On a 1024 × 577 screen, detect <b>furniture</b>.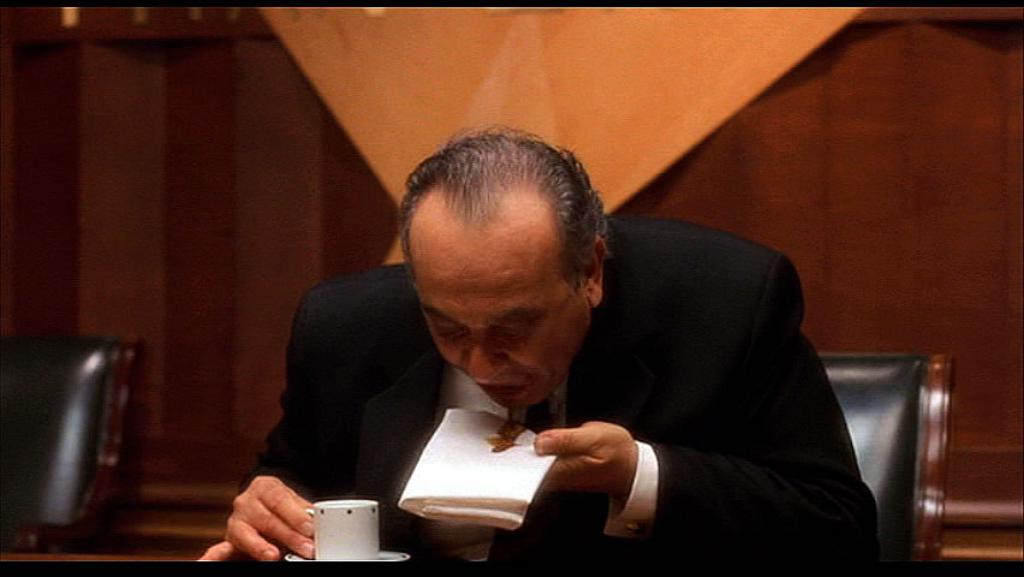
0 323 147 549.
